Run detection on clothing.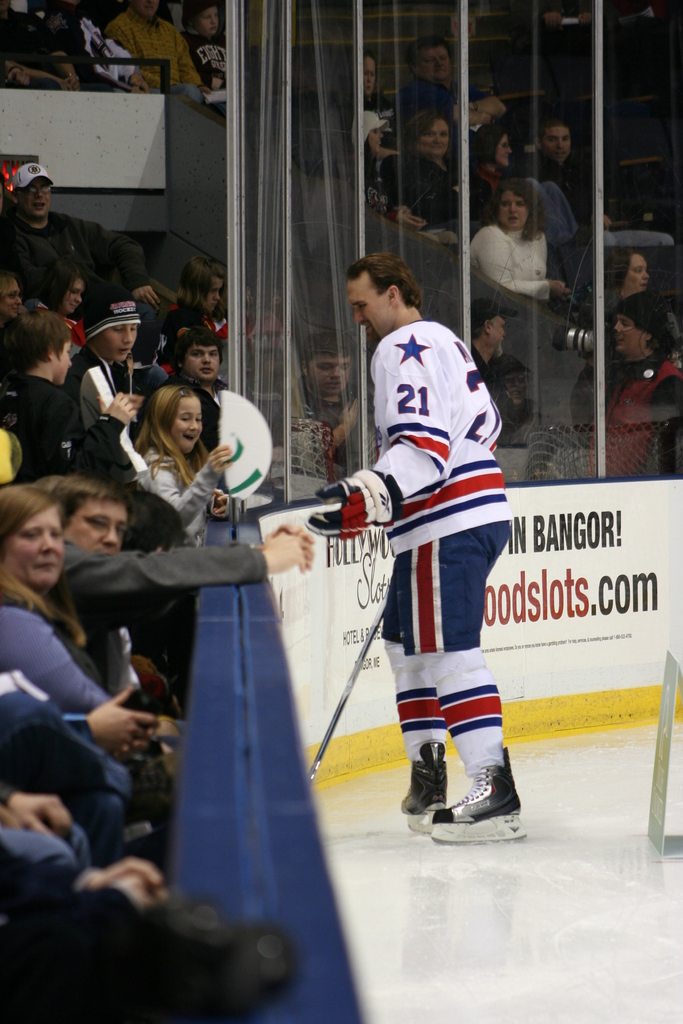
Result: {"left": 0, "top": 780, "right": 96, "bottom": 893}.
